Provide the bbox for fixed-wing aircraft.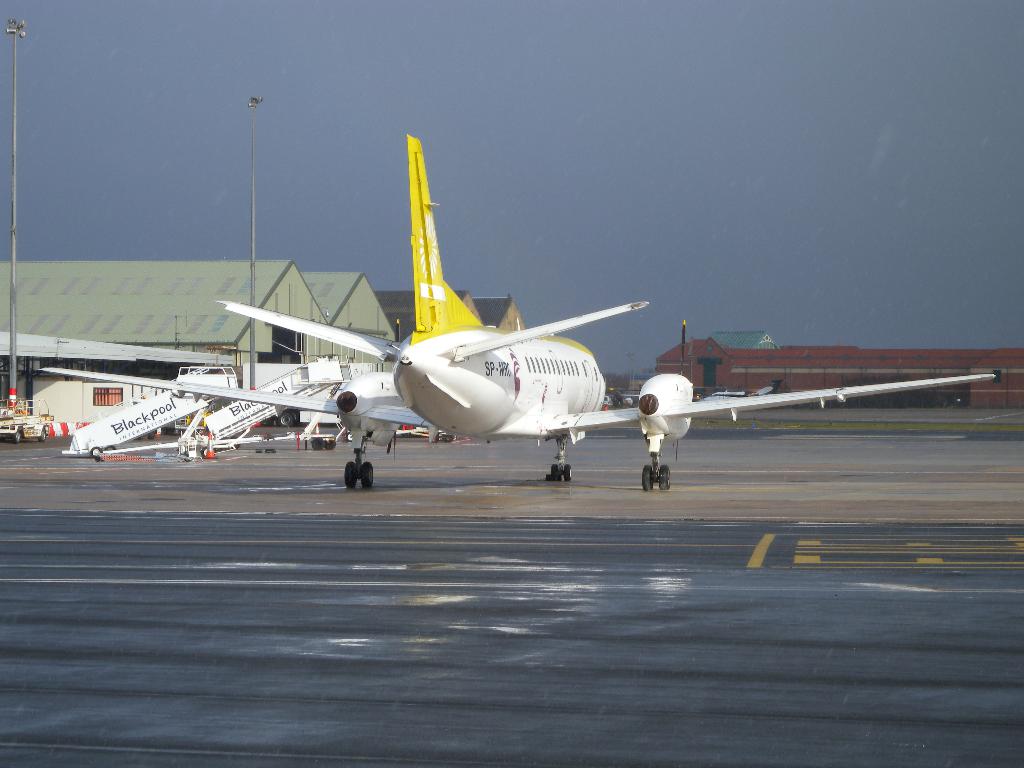
crop(40, 132, 995, 495).
